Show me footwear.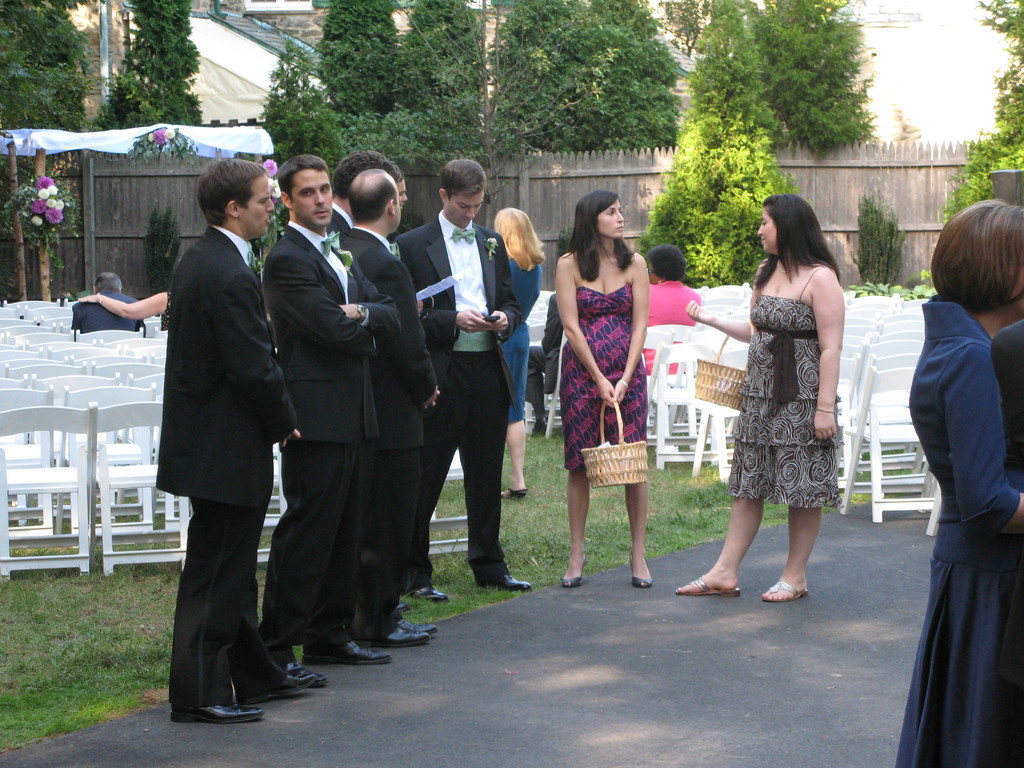
footwear is here: bbox(533, 414, 548, 440).
